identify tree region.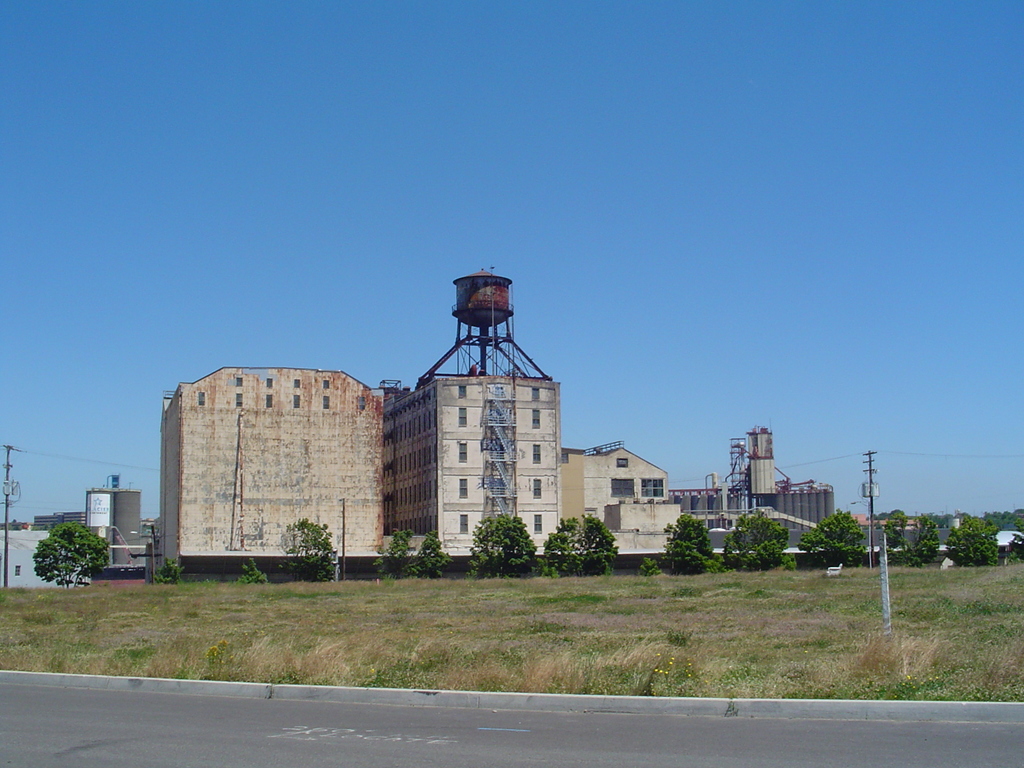
Region: [x1=659, y1=514, x2=713, y2=575].
